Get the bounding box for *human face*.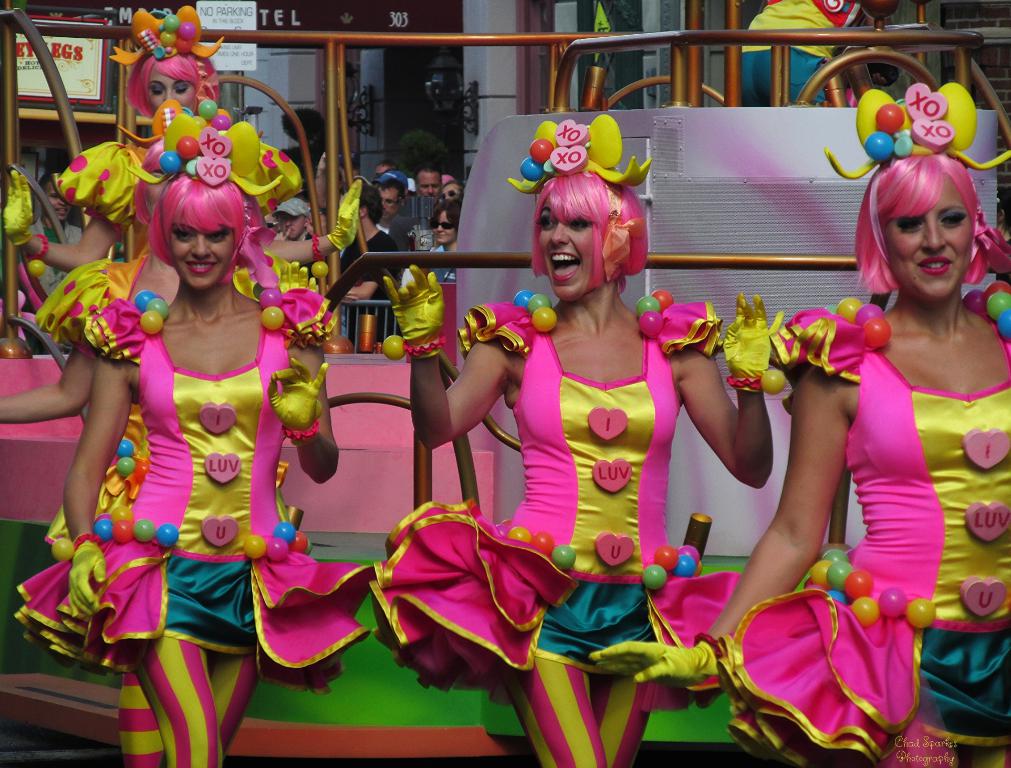
bbox=[420, 171, 440, 195].
